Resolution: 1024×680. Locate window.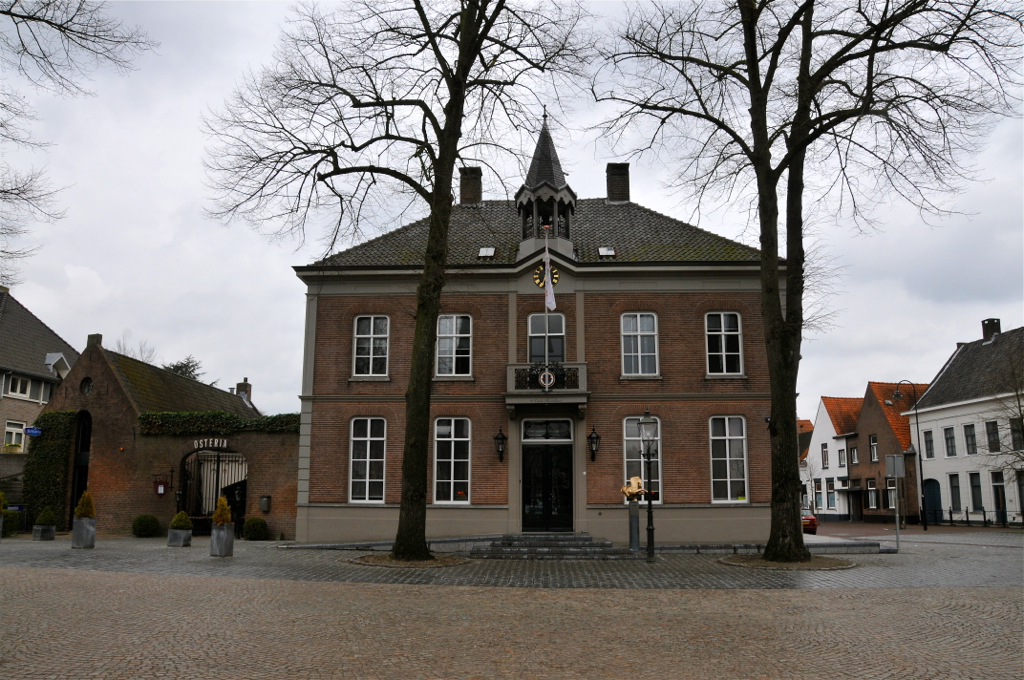
[left=940, top=417, right=956, bottom=459].
